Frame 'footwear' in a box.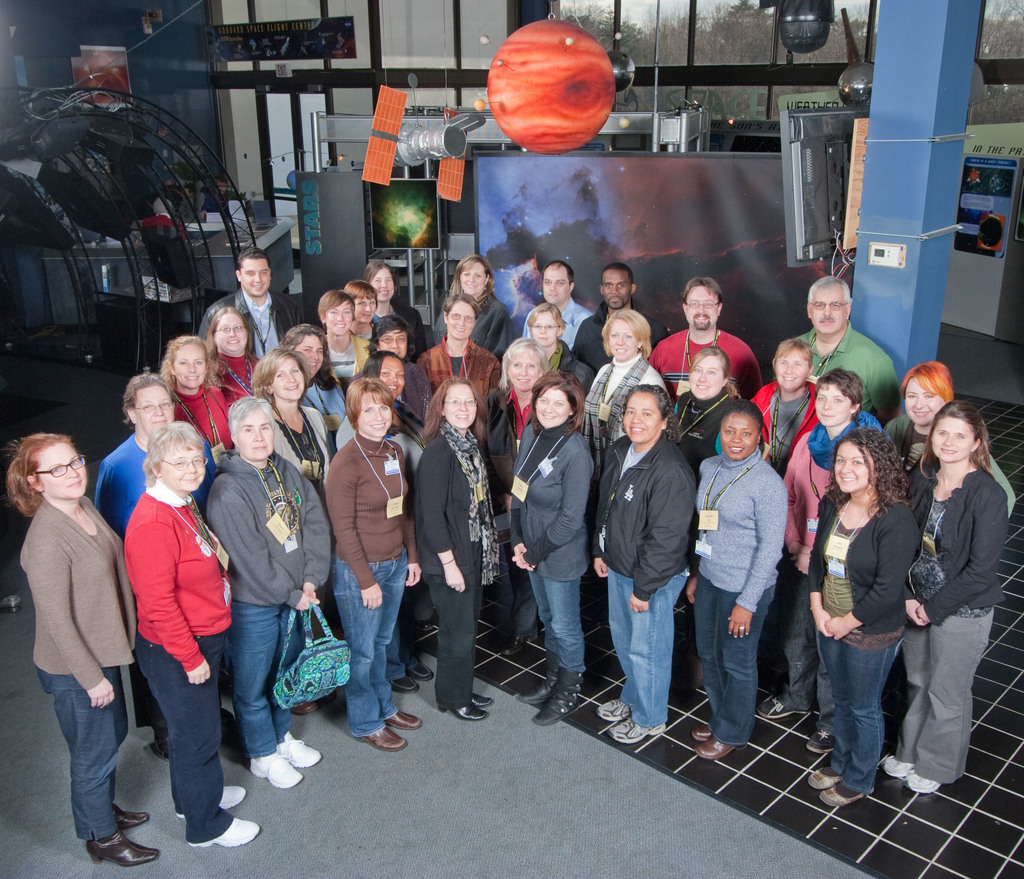
[x1=388, y1=679, x2=421, y2=691].
